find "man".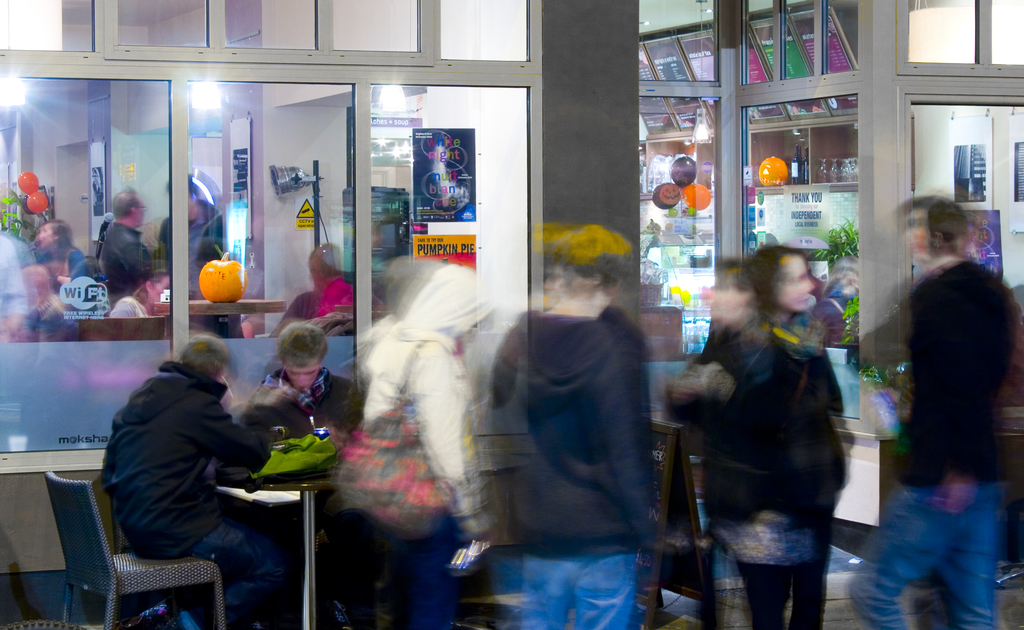
[left=246, top=324, right=365, bottom=429].
